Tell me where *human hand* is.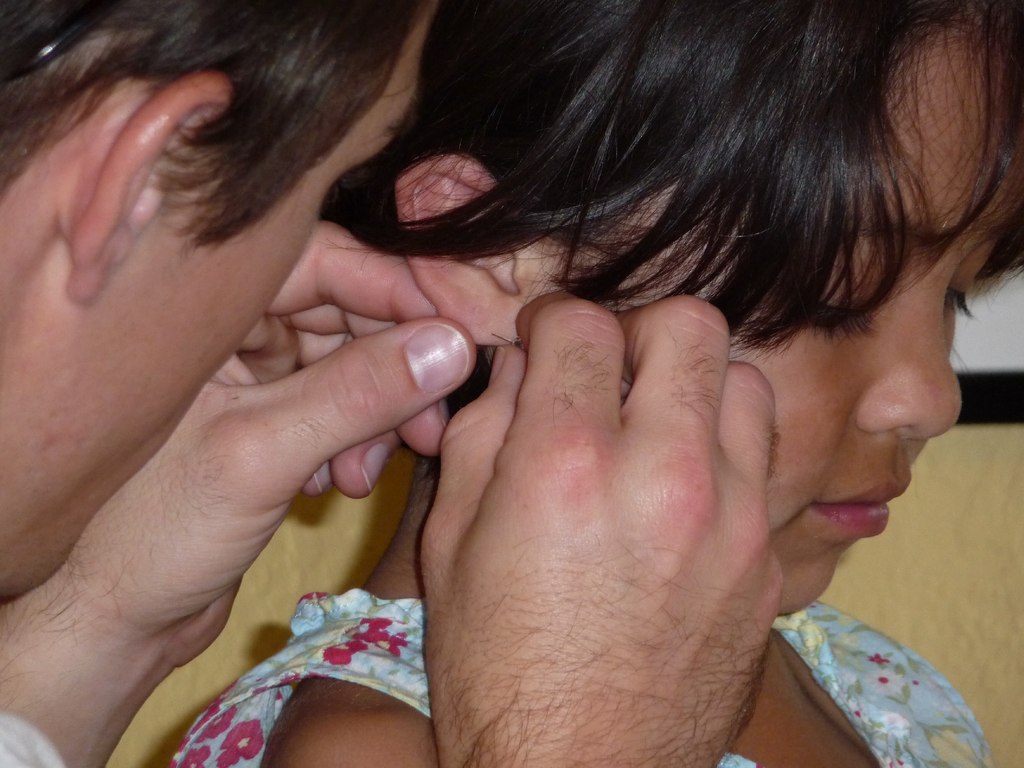
*human hand* is at 396:274:827:746.
